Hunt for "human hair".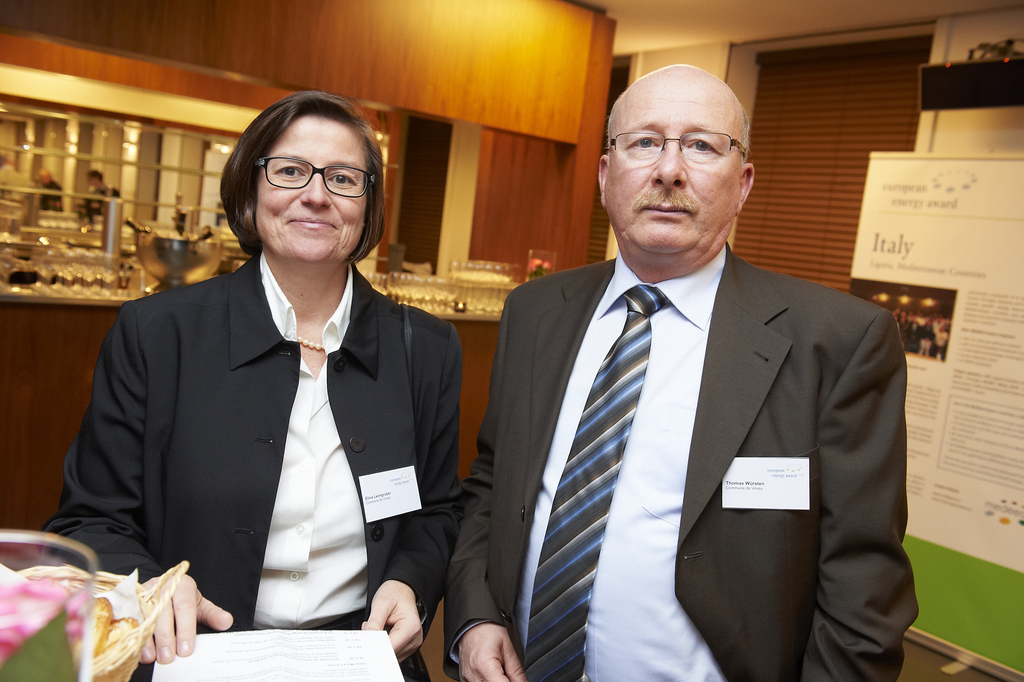
Hunted down at 239:87:411:264.
